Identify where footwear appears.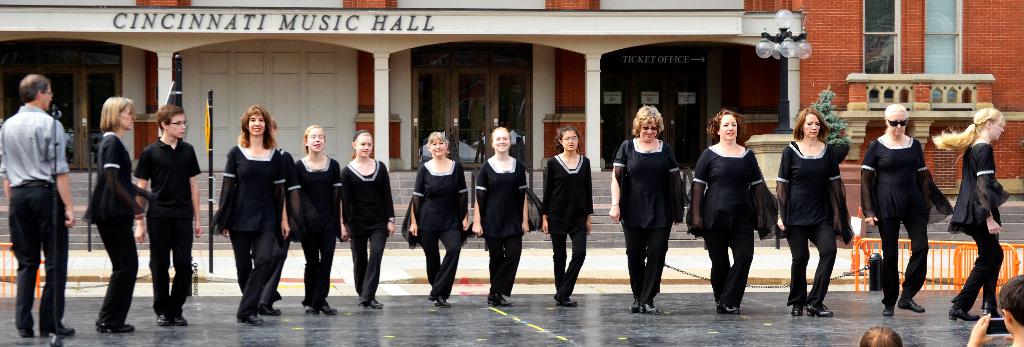
Appears at <box>630,299,640,312</box>.
